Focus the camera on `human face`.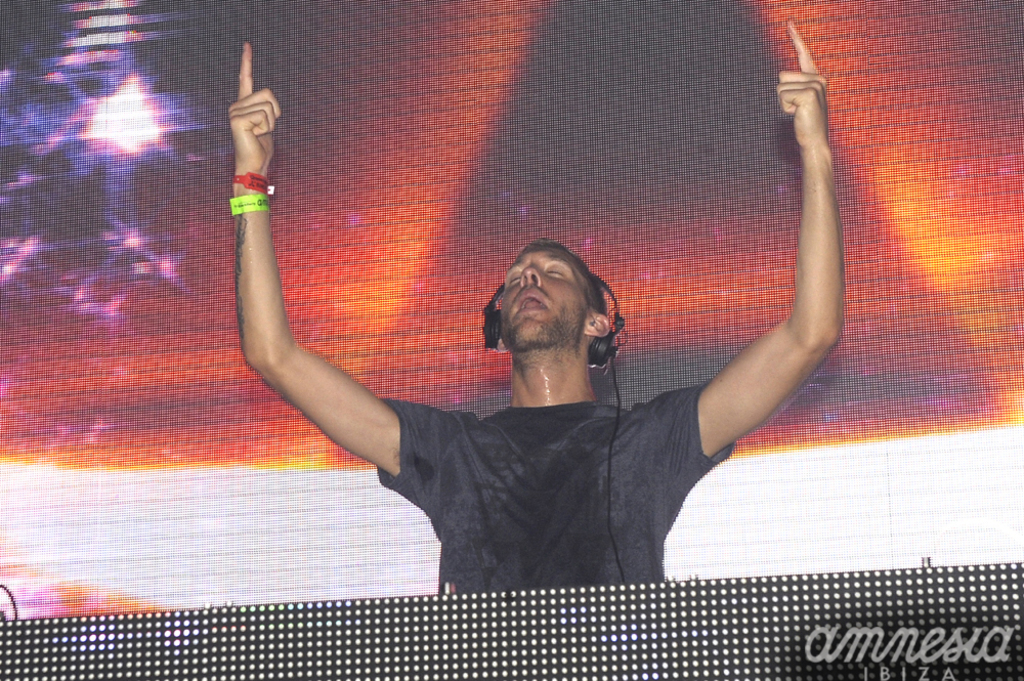
Focus region: region(501, 244, 586, 336).
